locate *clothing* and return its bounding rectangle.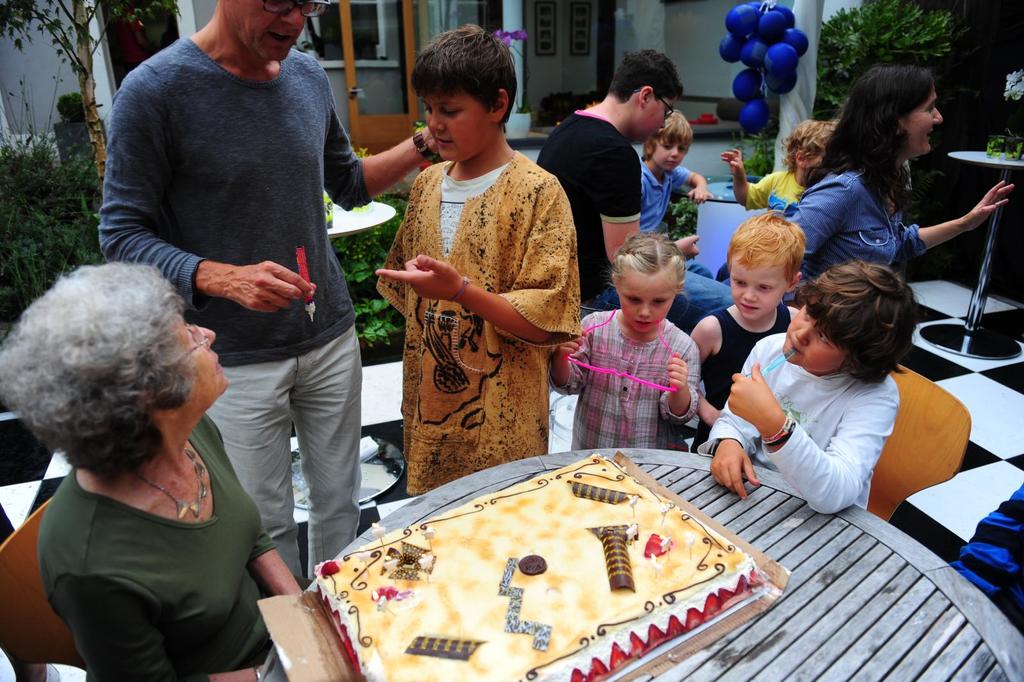
pyautogui.locateOnScreen(695, 298, 790, 448).
